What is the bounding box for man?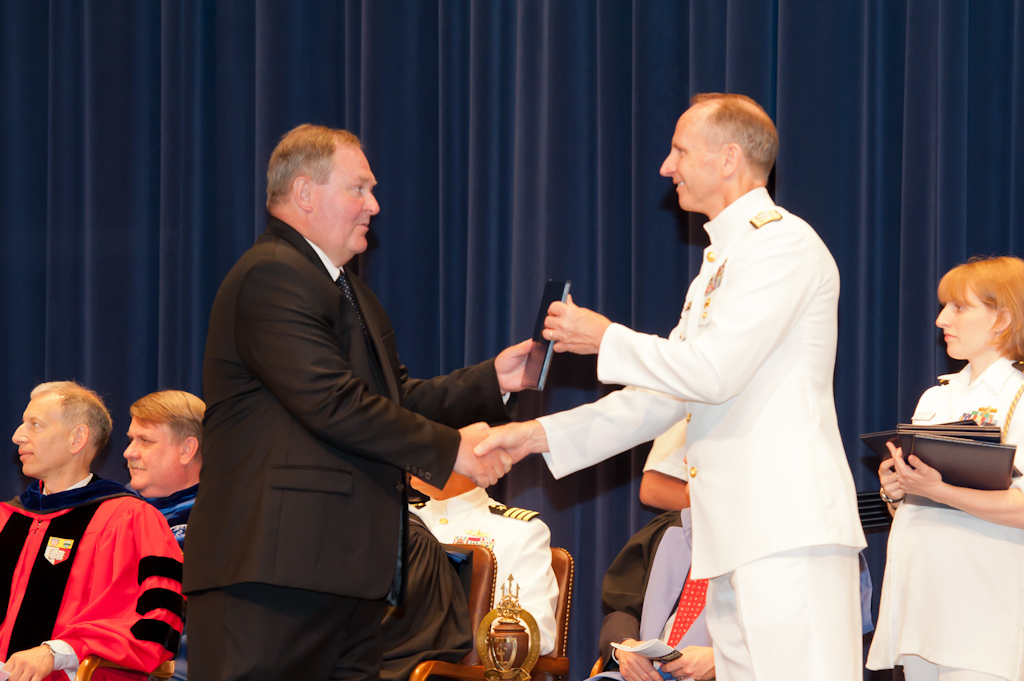
{"x1": 638, "y1": 418, "x2": 686, "y2": 507}.
